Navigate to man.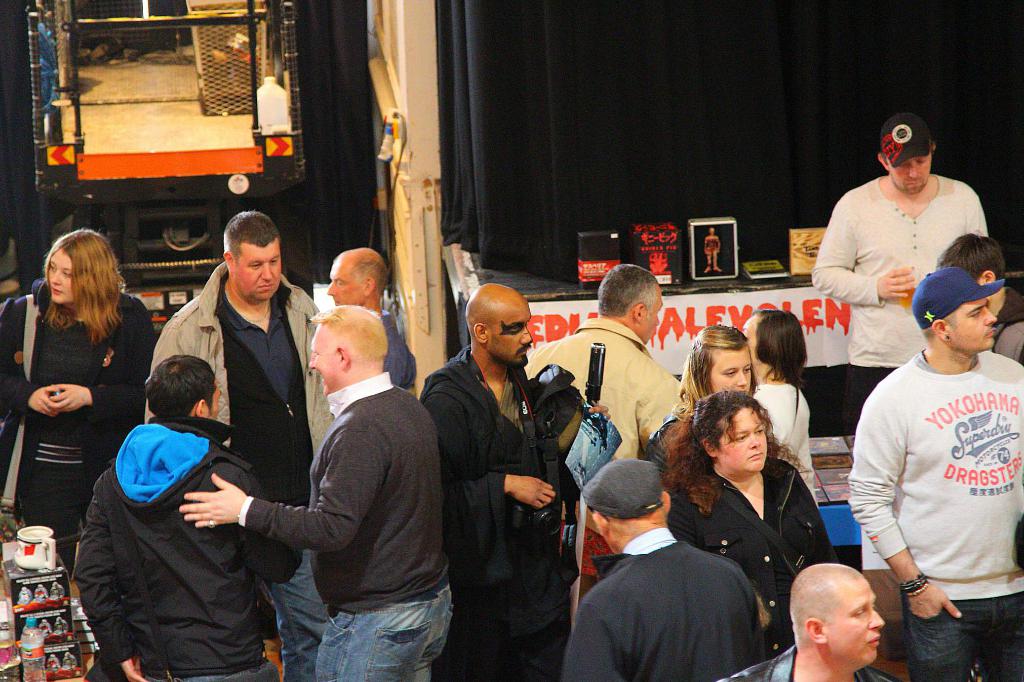
Navigation target: [70,354,304,681].
